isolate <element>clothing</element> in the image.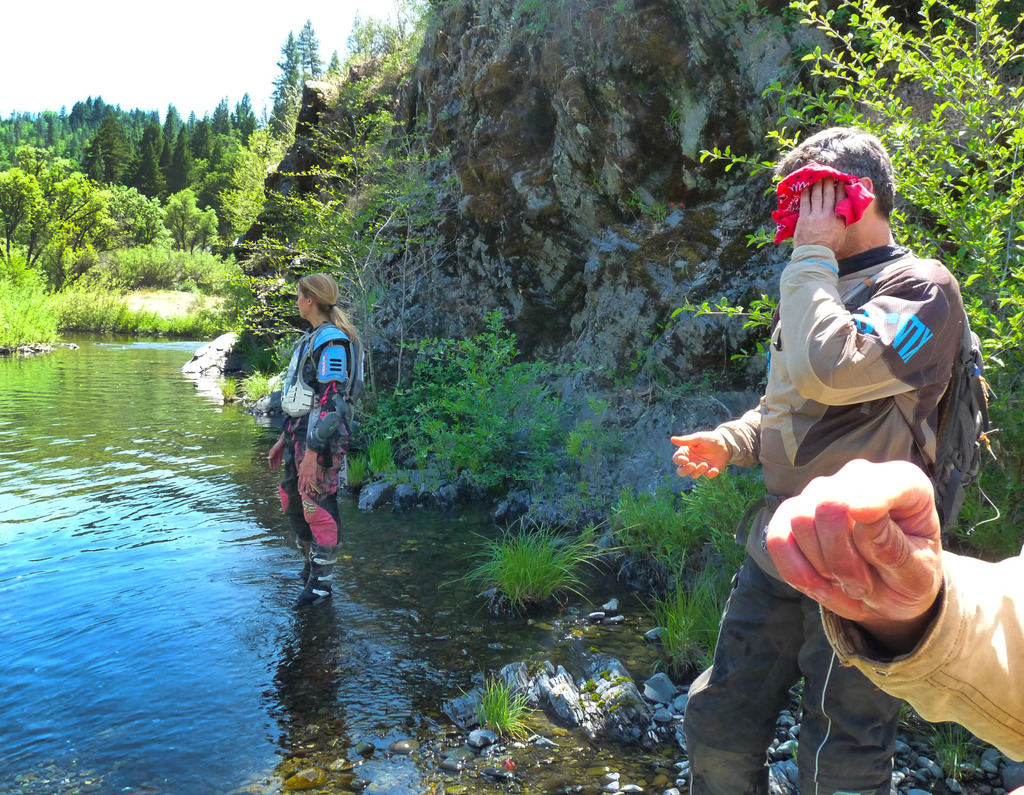
Isolated region: rect(815, 547, 1023, 770).
